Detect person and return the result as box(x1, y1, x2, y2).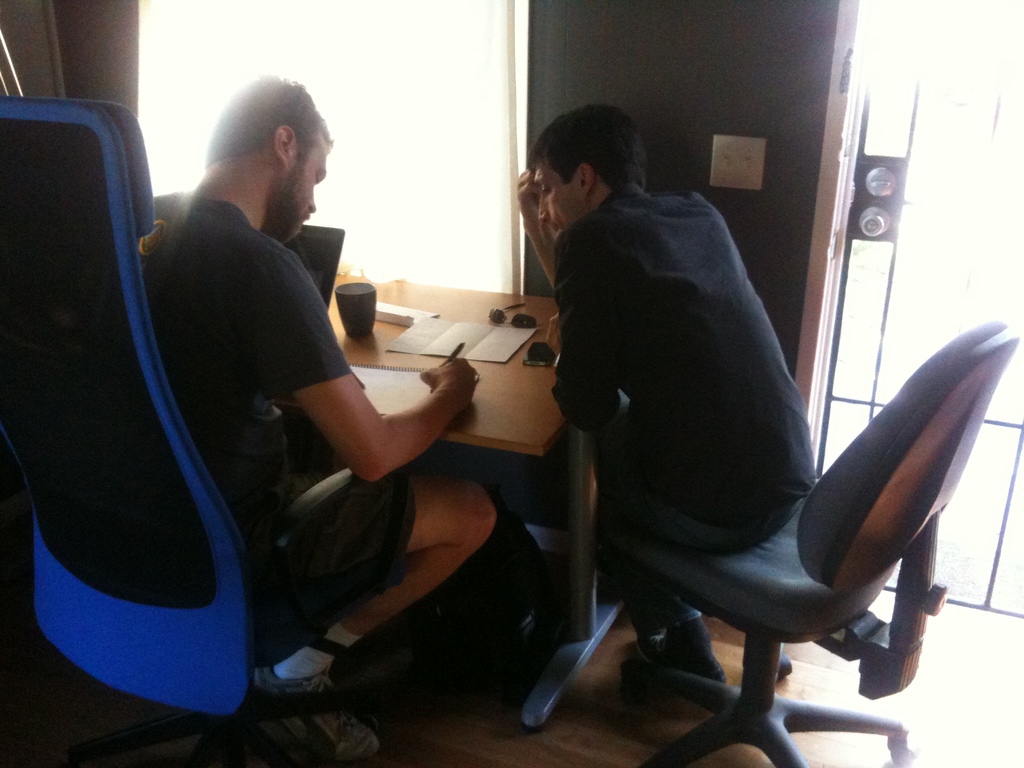
box(461, 104, 825, 698).
